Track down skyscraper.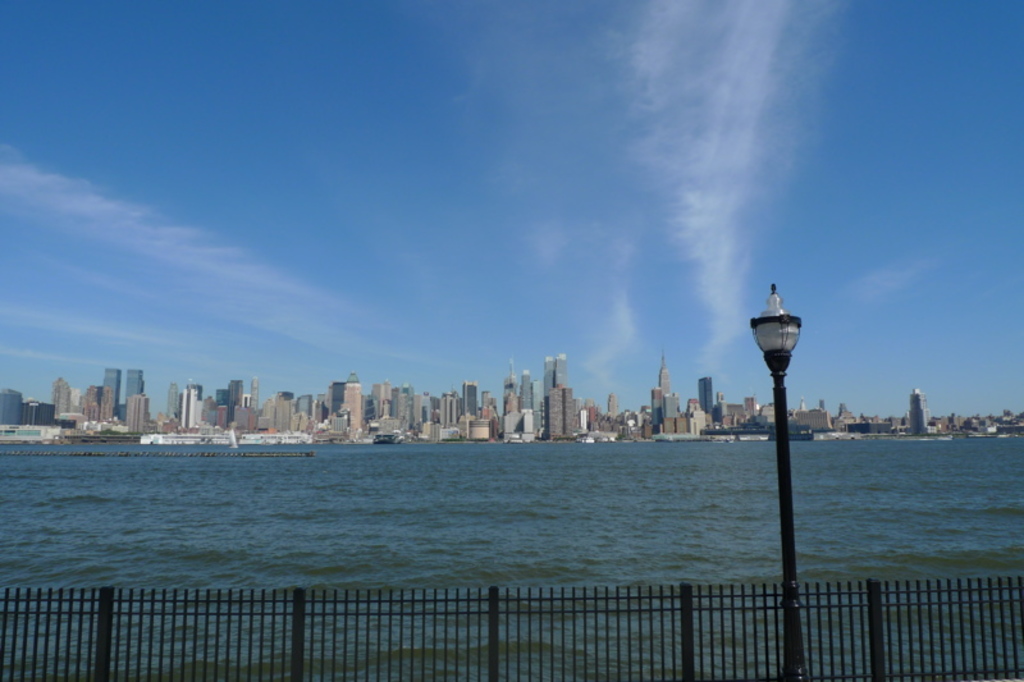
Tracked to {"left": 270, "top": 395, "right": 296, "bottom": 435}.
